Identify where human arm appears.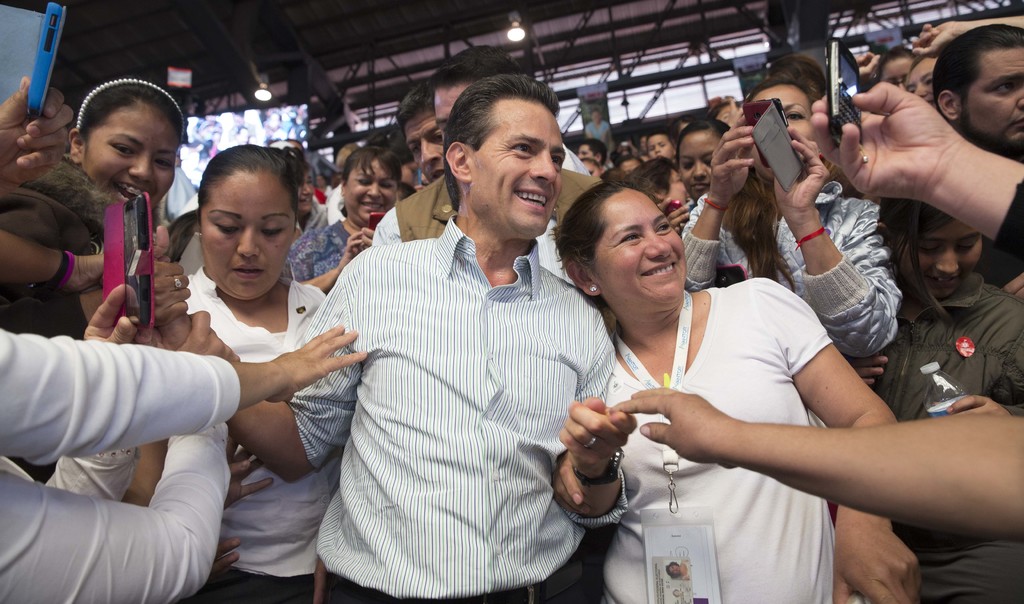
Appears at crop(913, 8, 1023, 54).
